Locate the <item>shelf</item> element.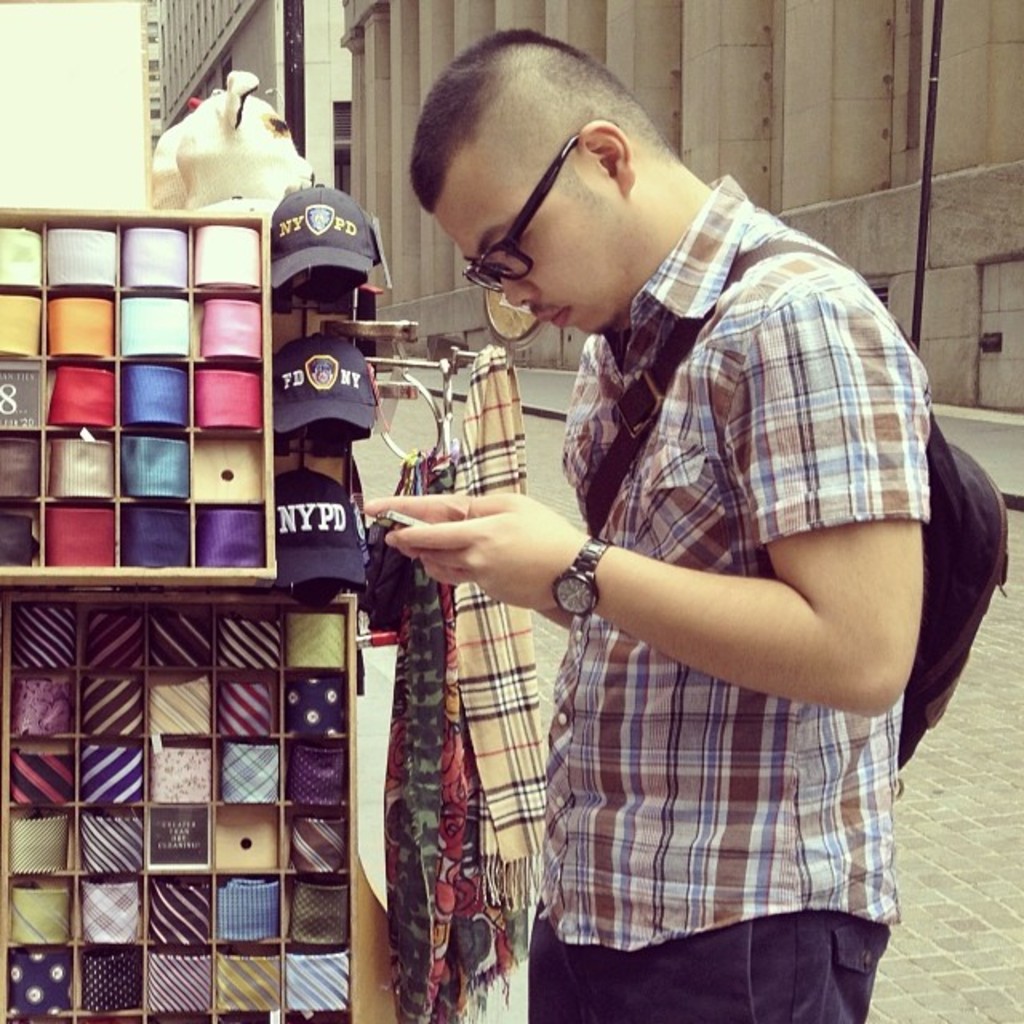
Element bbox: [x1=0, y1=661, x2=80, y2=741].
